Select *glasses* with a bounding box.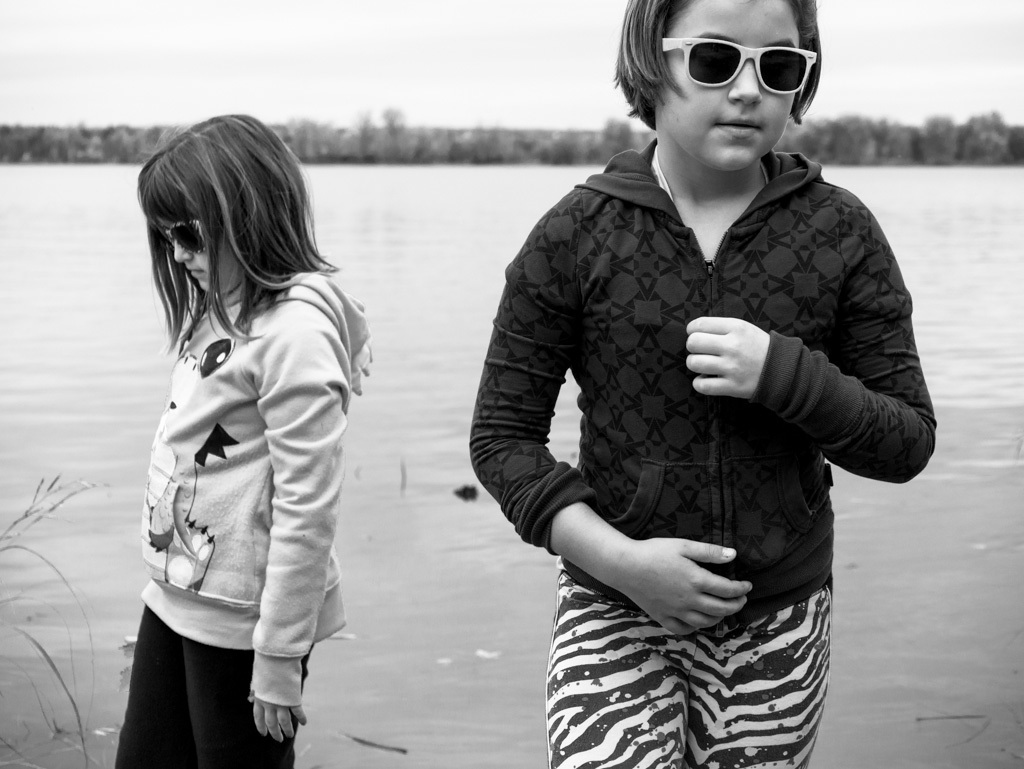
[150, 221, 216, 251].
